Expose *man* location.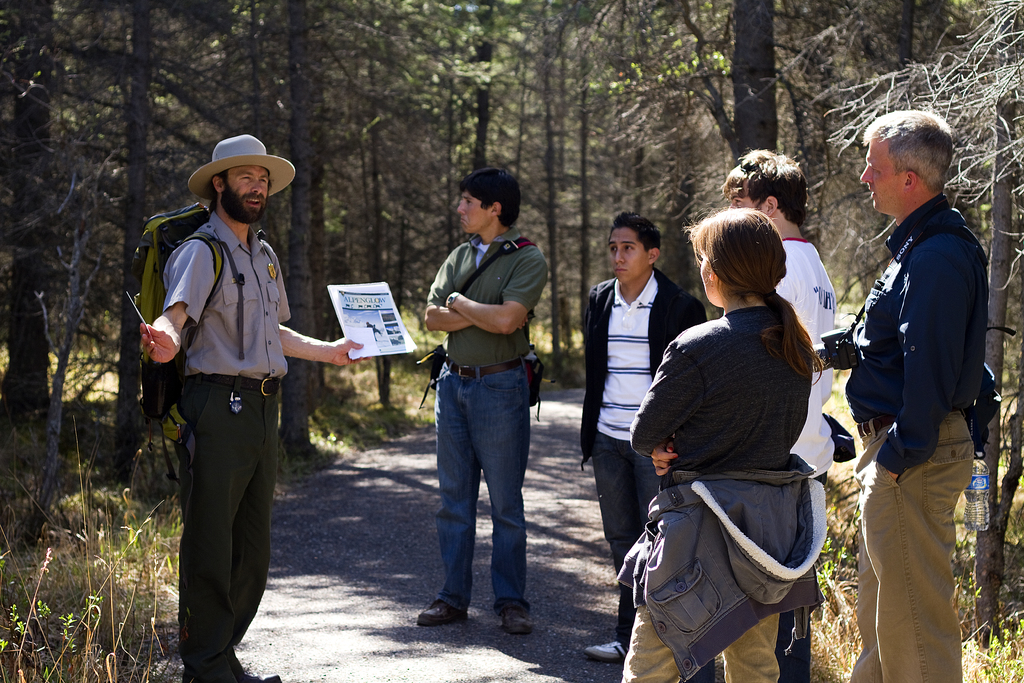
Exposed at BBox(721, 151, 835, 682).
